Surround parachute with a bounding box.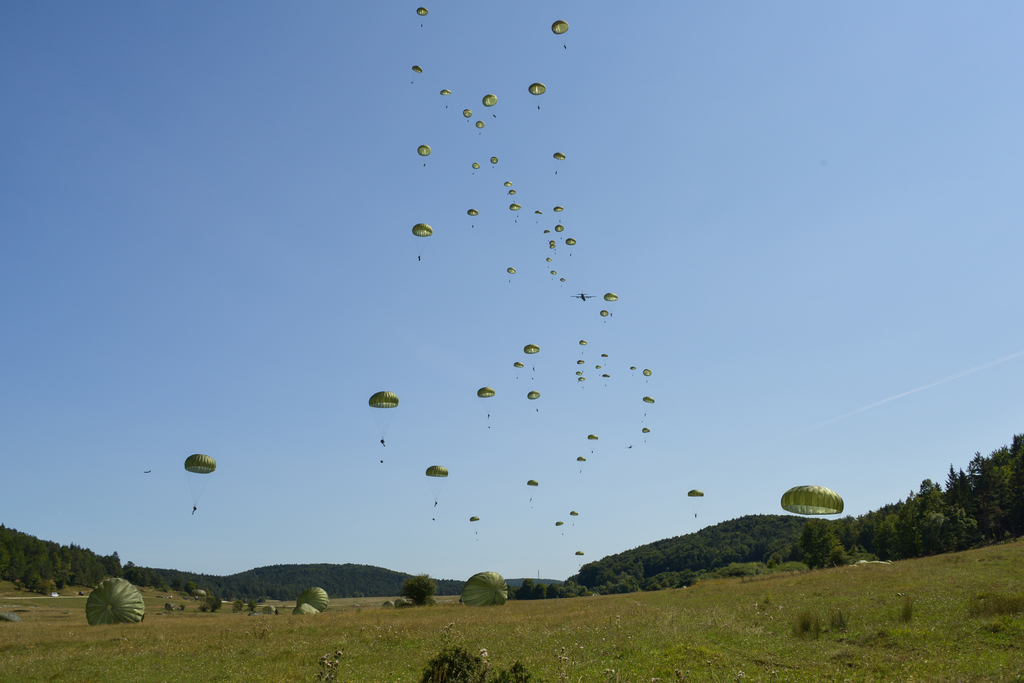
<bbox>469, 160, 479, 174</bbox>.
